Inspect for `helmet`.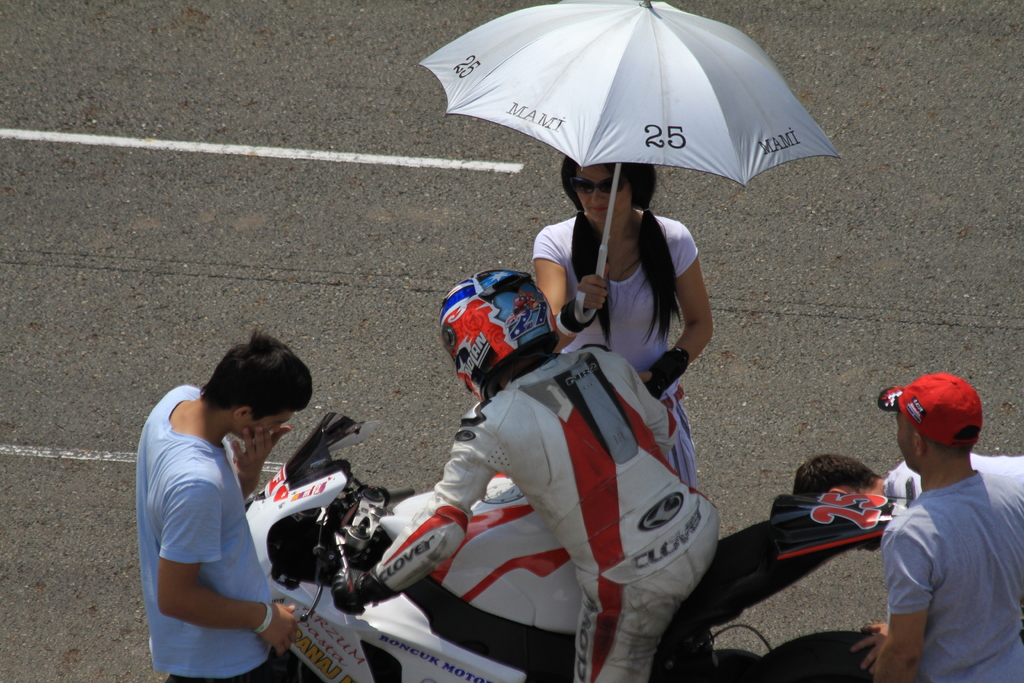
Inspection: [x1=434, y1=267, x2=564, y2=403].
